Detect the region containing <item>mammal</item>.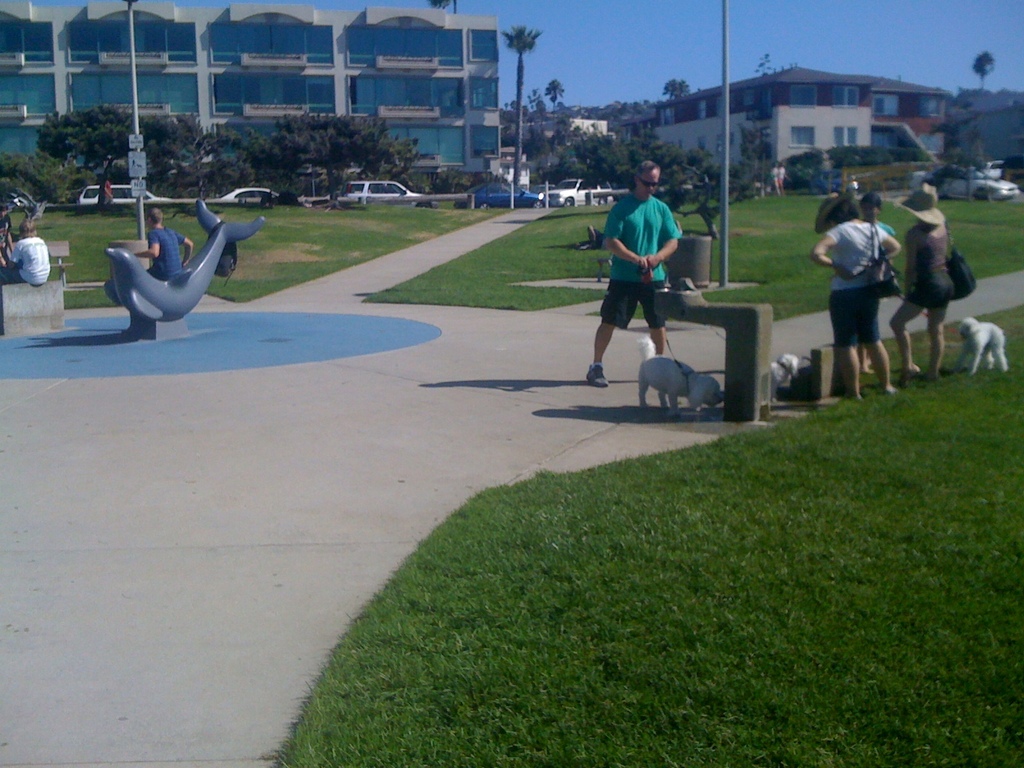
[x1=580, y1=161, x2=683, y2=387].
